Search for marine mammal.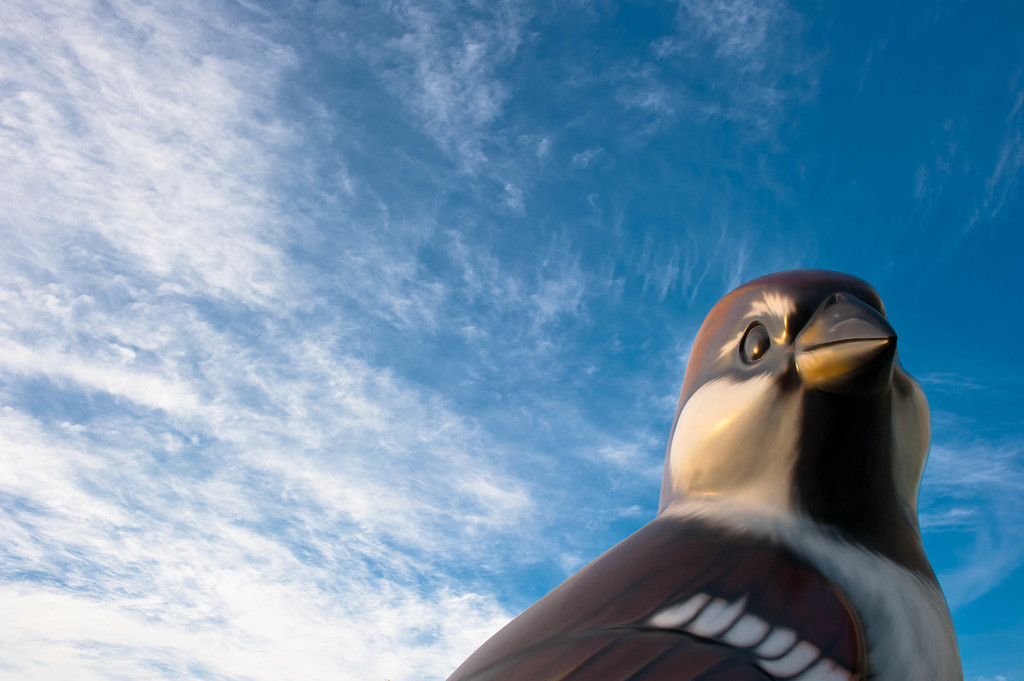
Found at box(454, 287, 944, 680).
